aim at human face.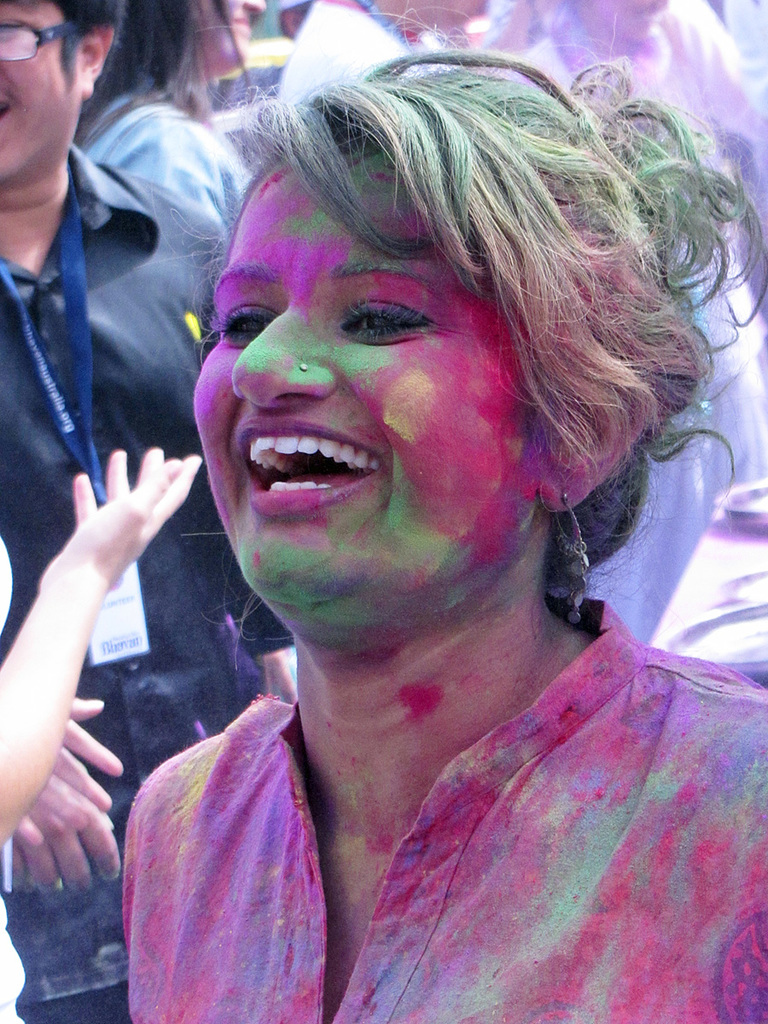
Aimed at 191 143 555 663.
